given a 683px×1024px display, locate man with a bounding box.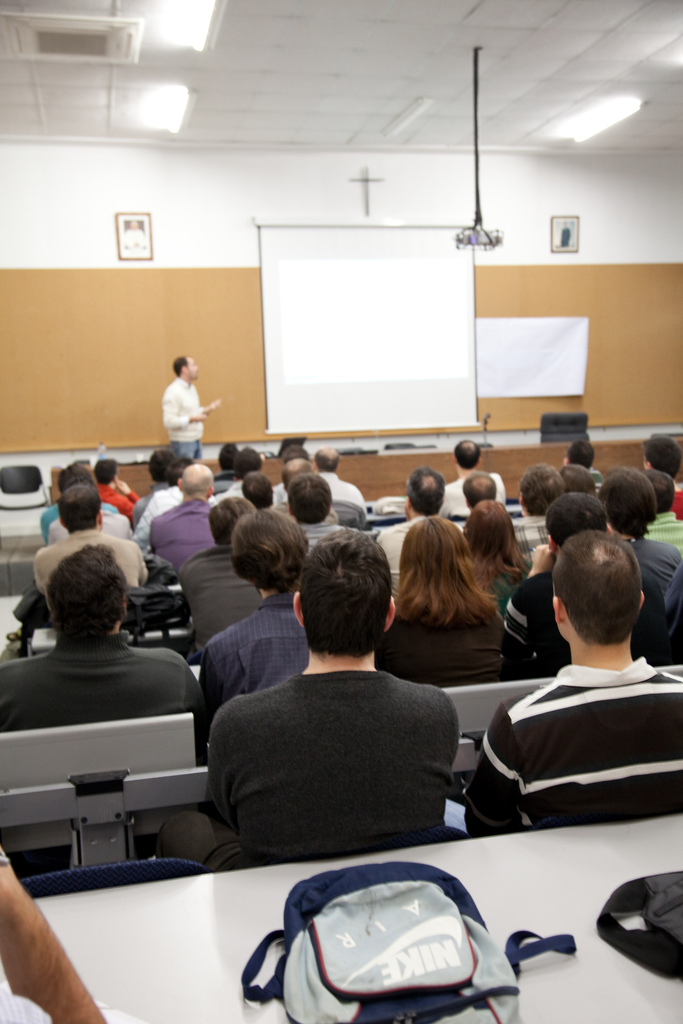
Located: 270/456/341/529.
